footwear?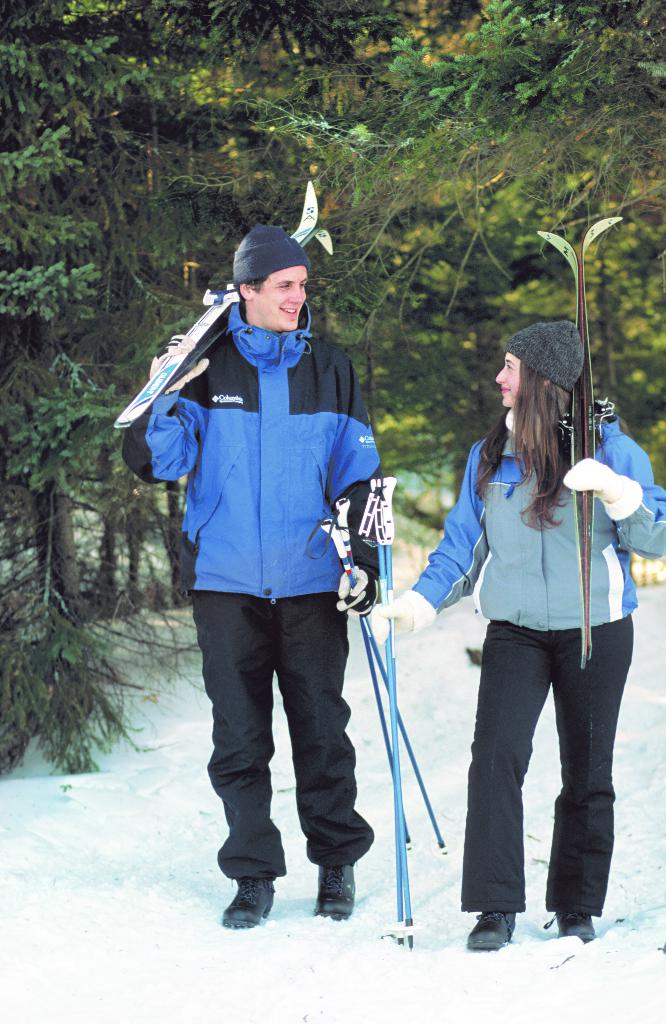
left=221, top=858, right=282, bottom=929
